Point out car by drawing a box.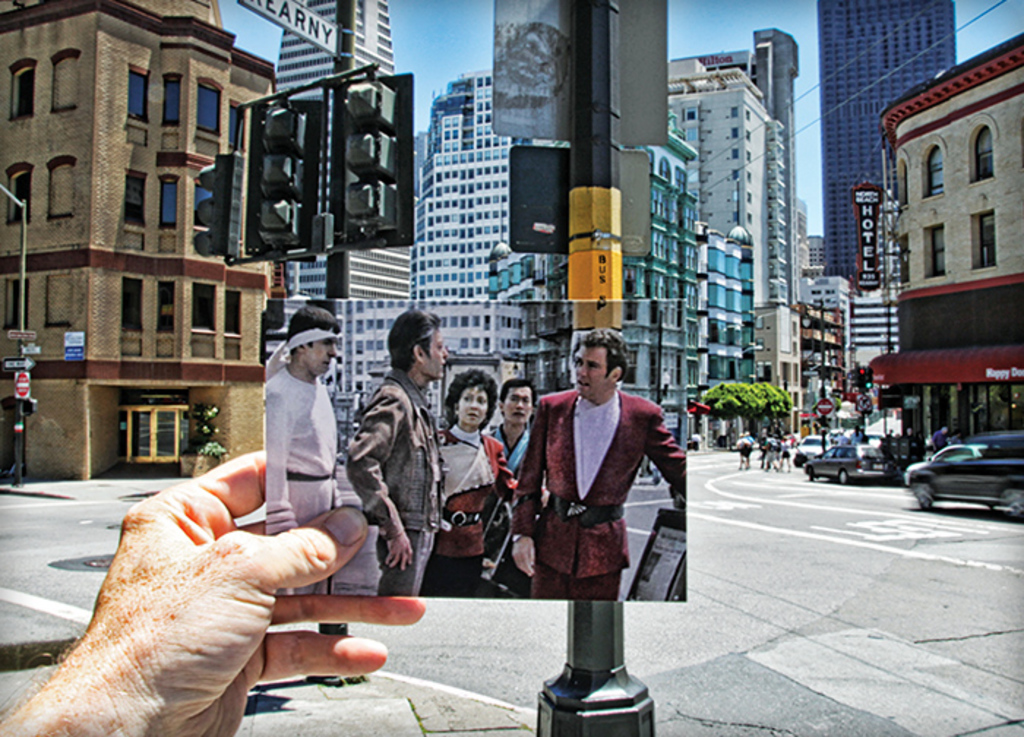
rect(802, 437, 828, 461).
